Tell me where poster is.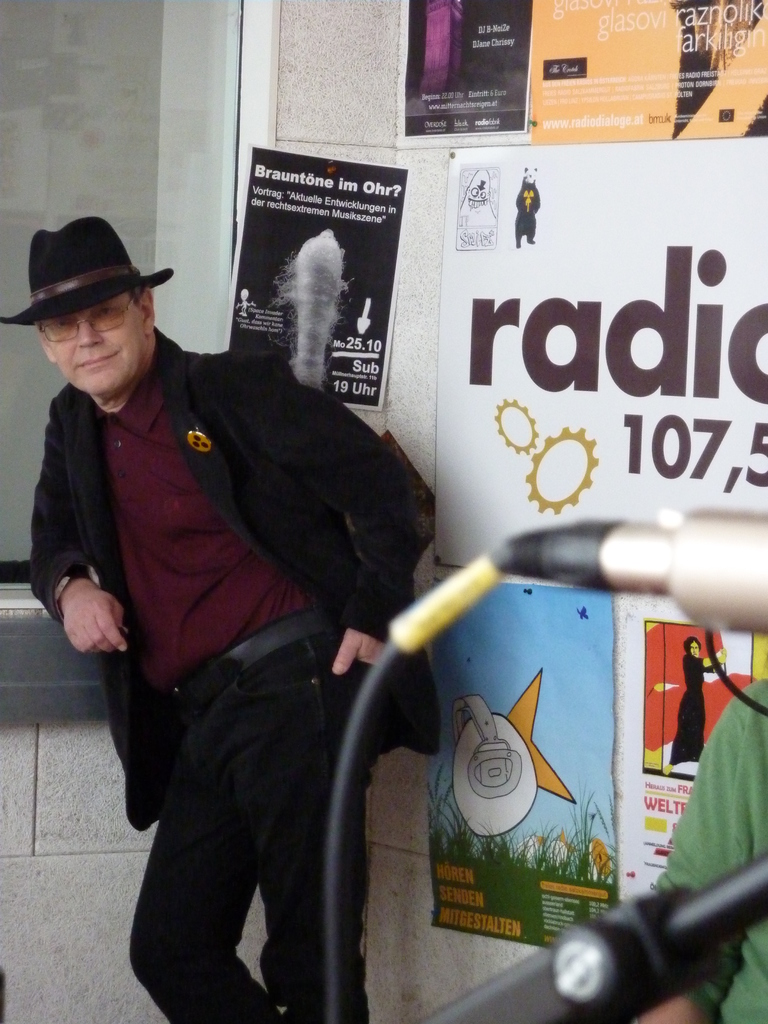
poster is at bbox=[388, 0, 541, 148].
